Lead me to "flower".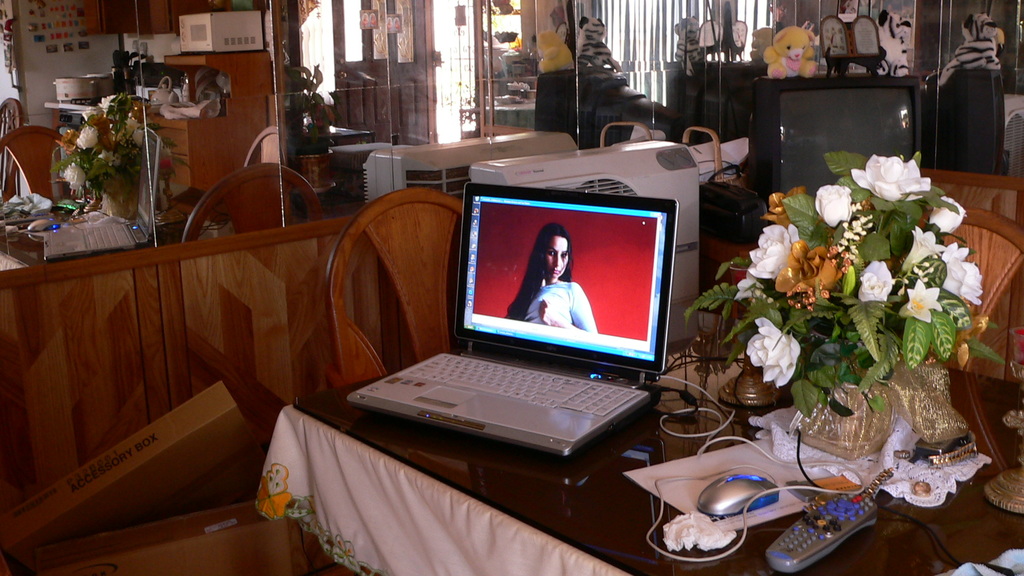
Lead to (835,202,876,257).
